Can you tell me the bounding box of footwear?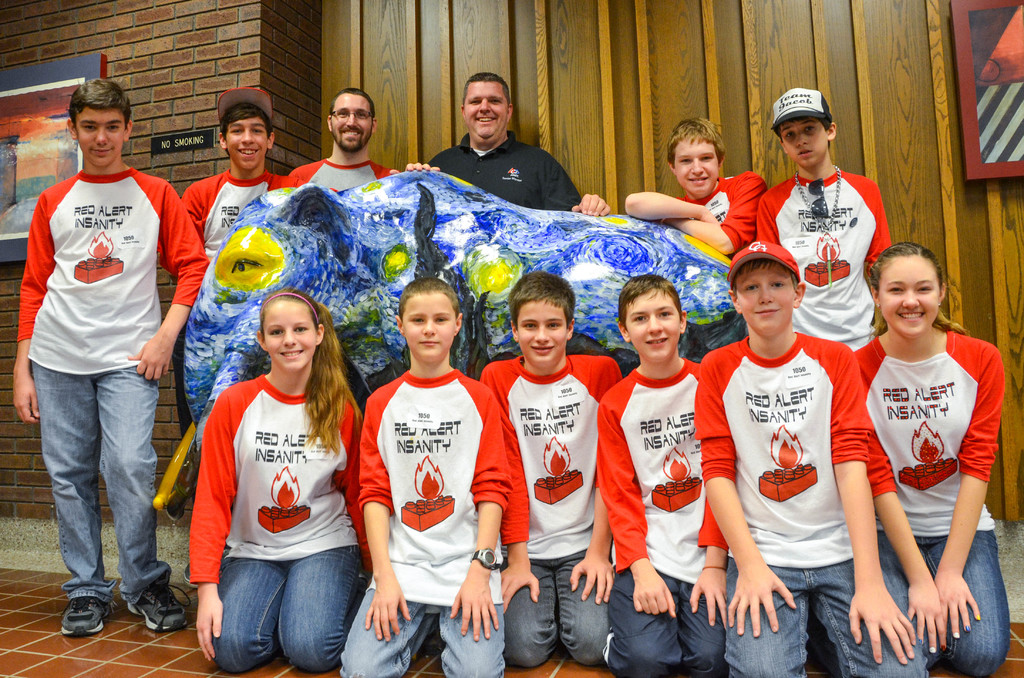
box=[129, 580, 193, 633].
